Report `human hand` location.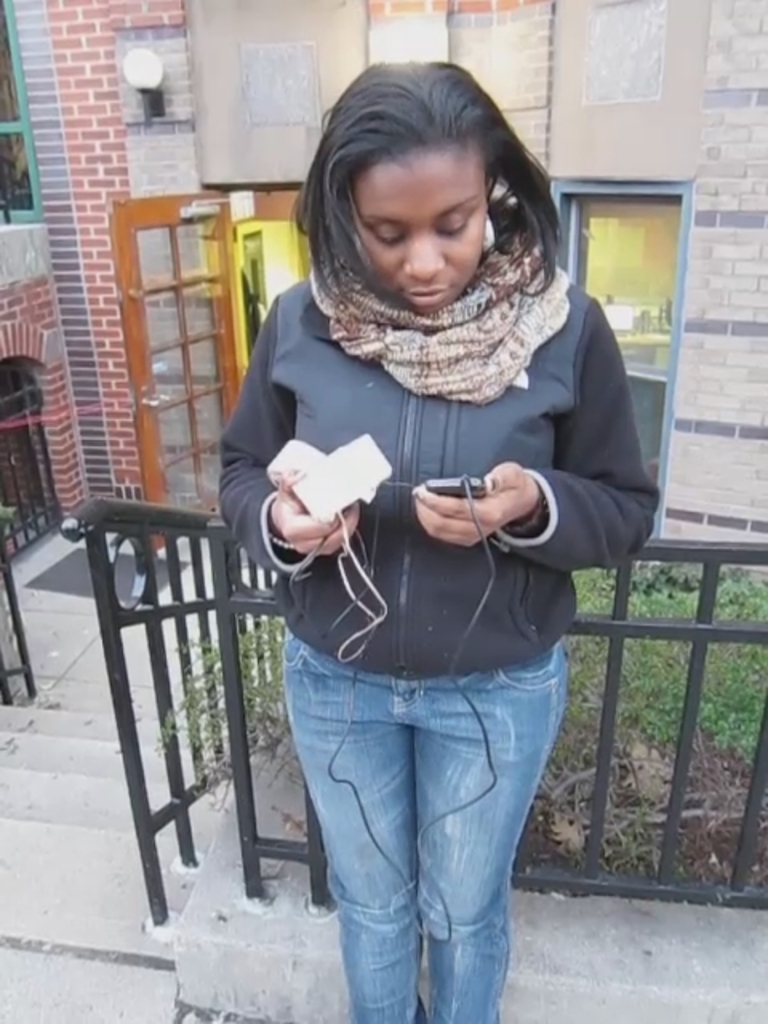
Report: locate(266, 461, 365, 563).
